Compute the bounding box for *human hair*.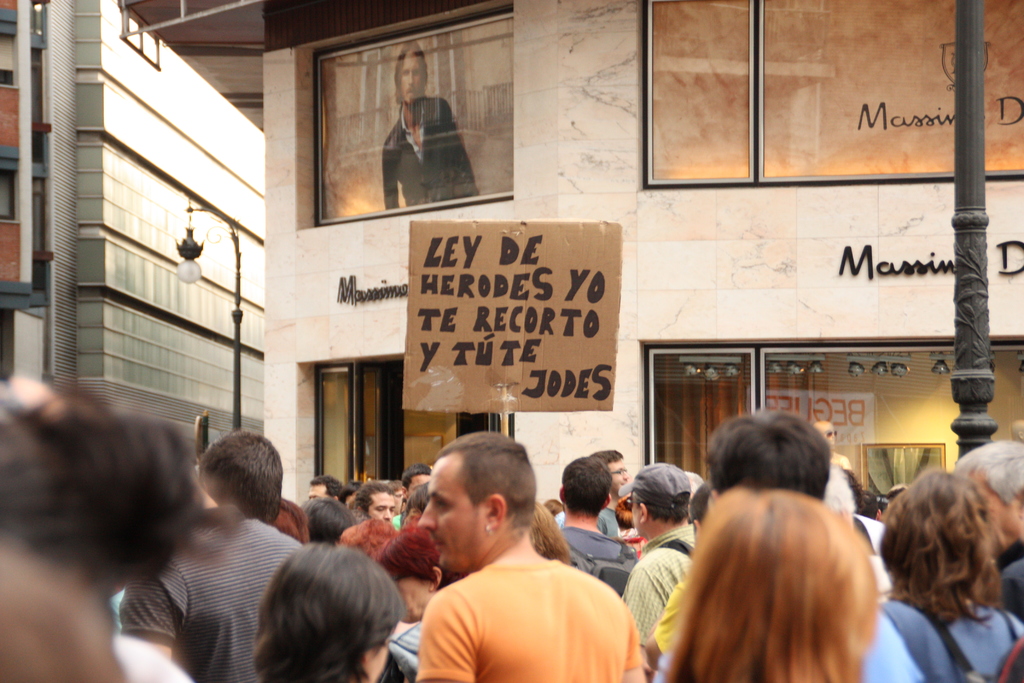
box(392, 42, 428, 103).
